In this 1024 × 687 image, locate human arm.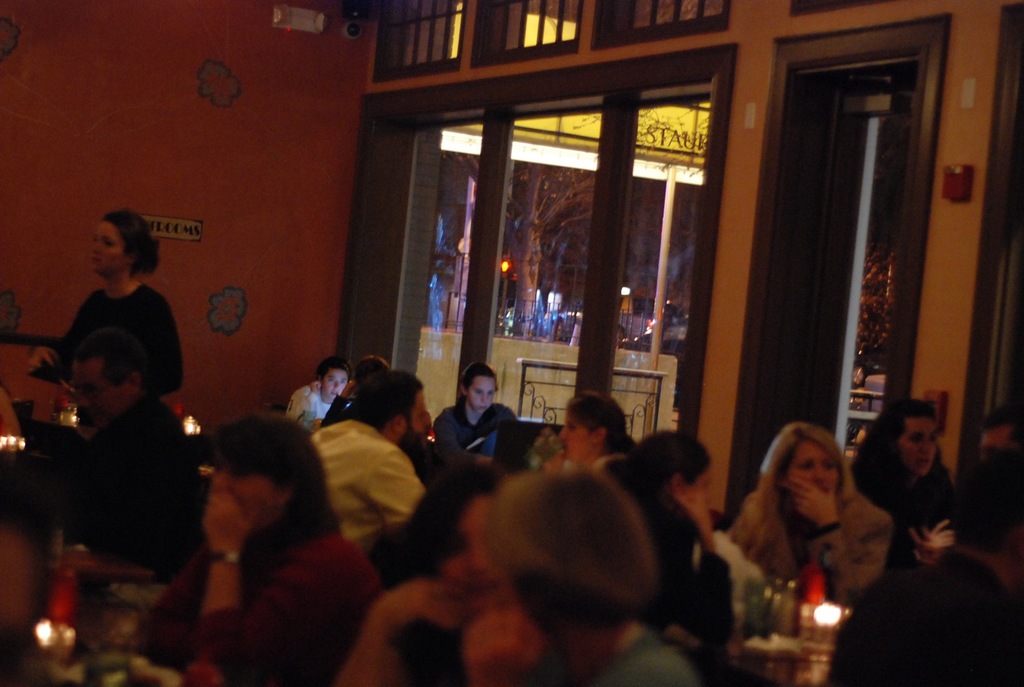
Bounding box: <bbox>142, 297, 184, 397</bbox>.
